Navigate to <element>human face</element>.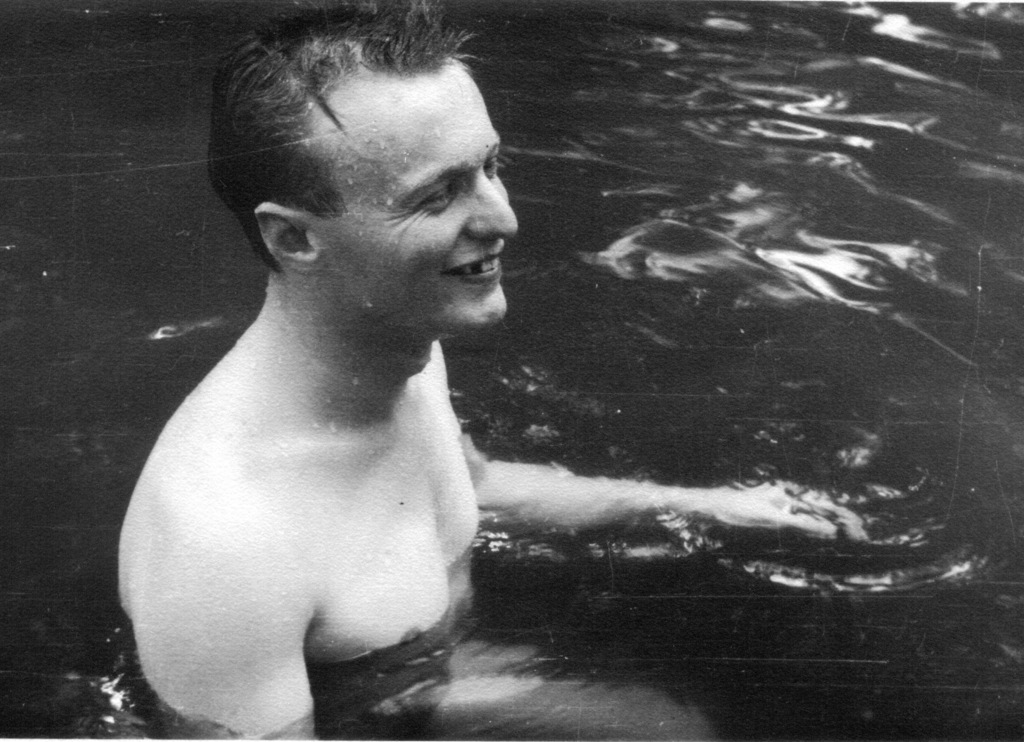
Navigation target: (left=323, top=65, right=516, bottom=330).
